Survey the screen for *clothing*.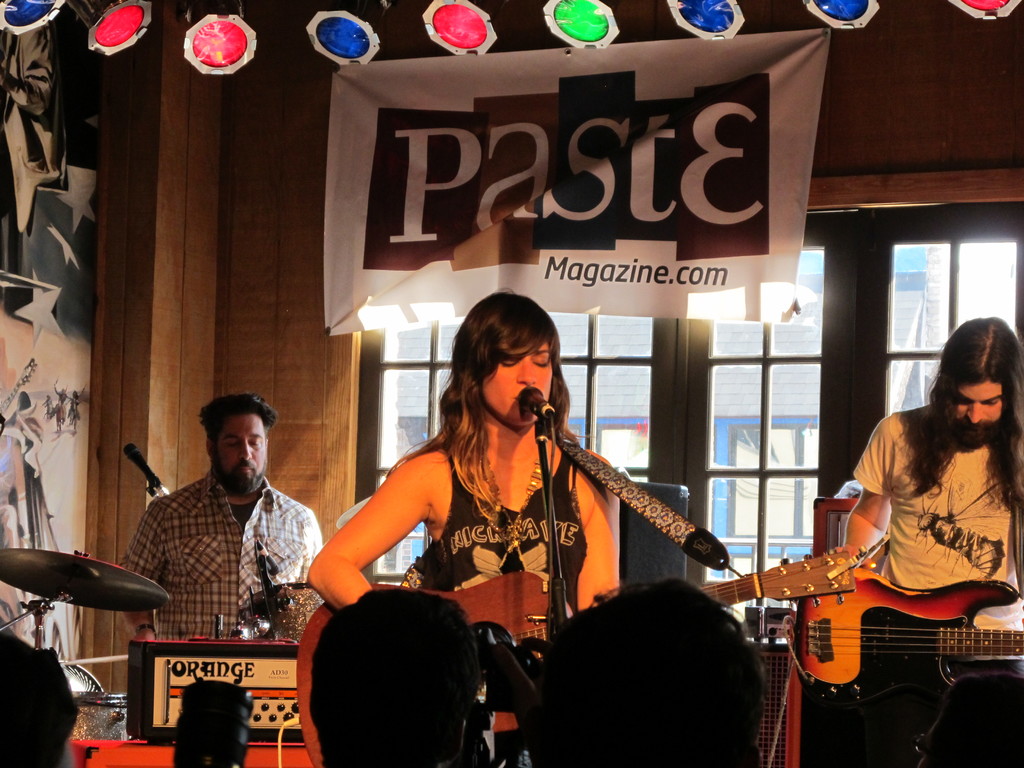
Survey found: l=117, t=468, r=326, b=643.
